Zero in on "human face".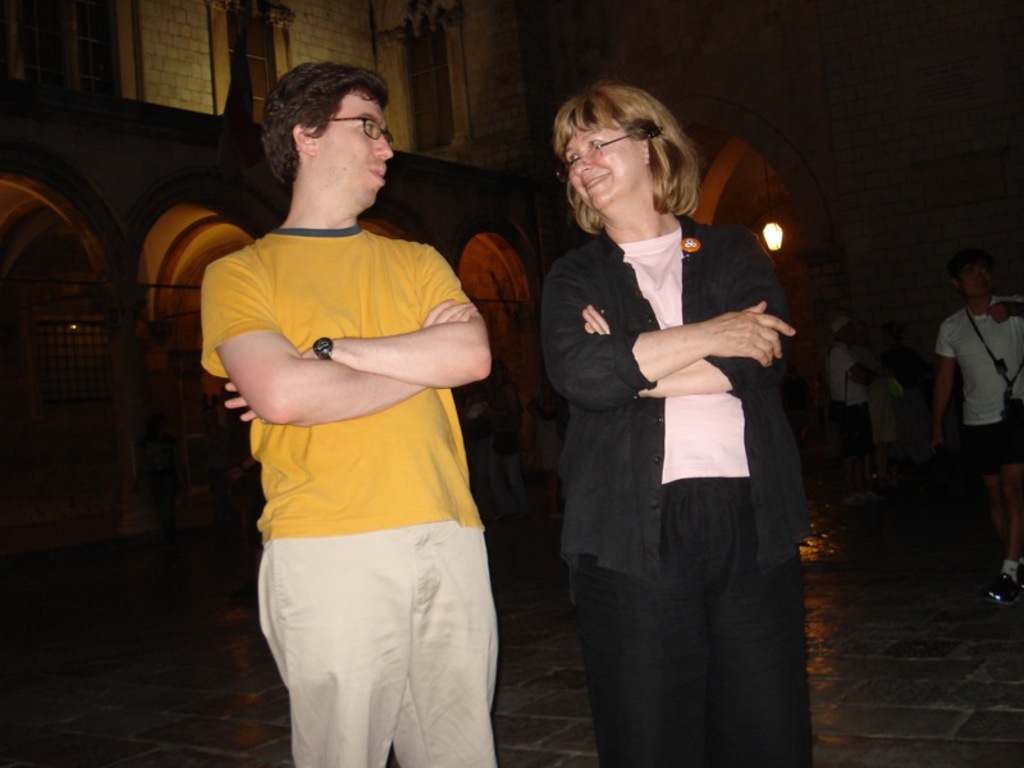
Zeroed in: Rect(570, 111, 641, 209).
